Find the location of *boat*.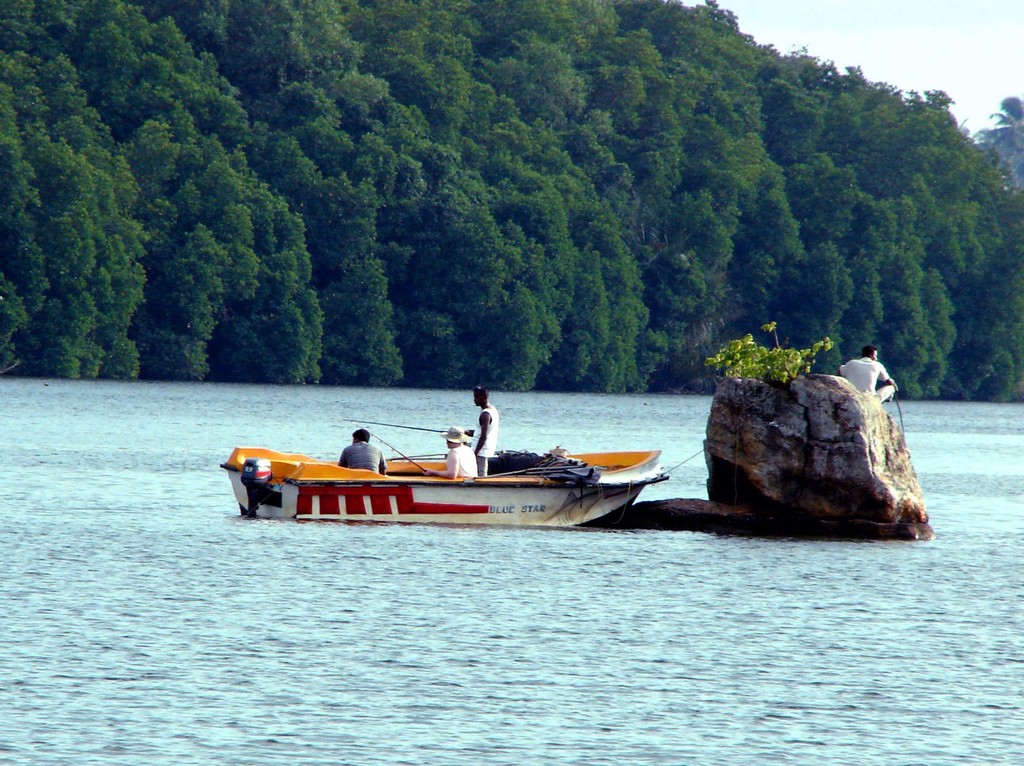
Location: [x1=253, y1=399, x2=675, y2=536].
